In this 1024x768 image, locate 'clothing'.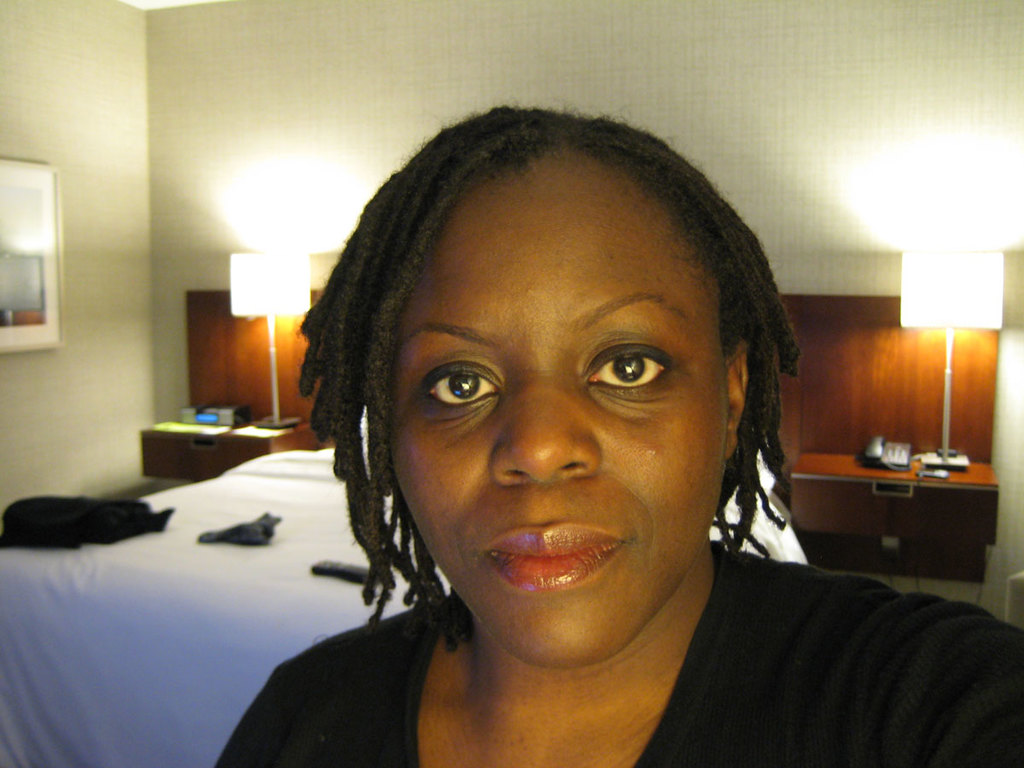
Bounding box: [274,485,1004,759].
